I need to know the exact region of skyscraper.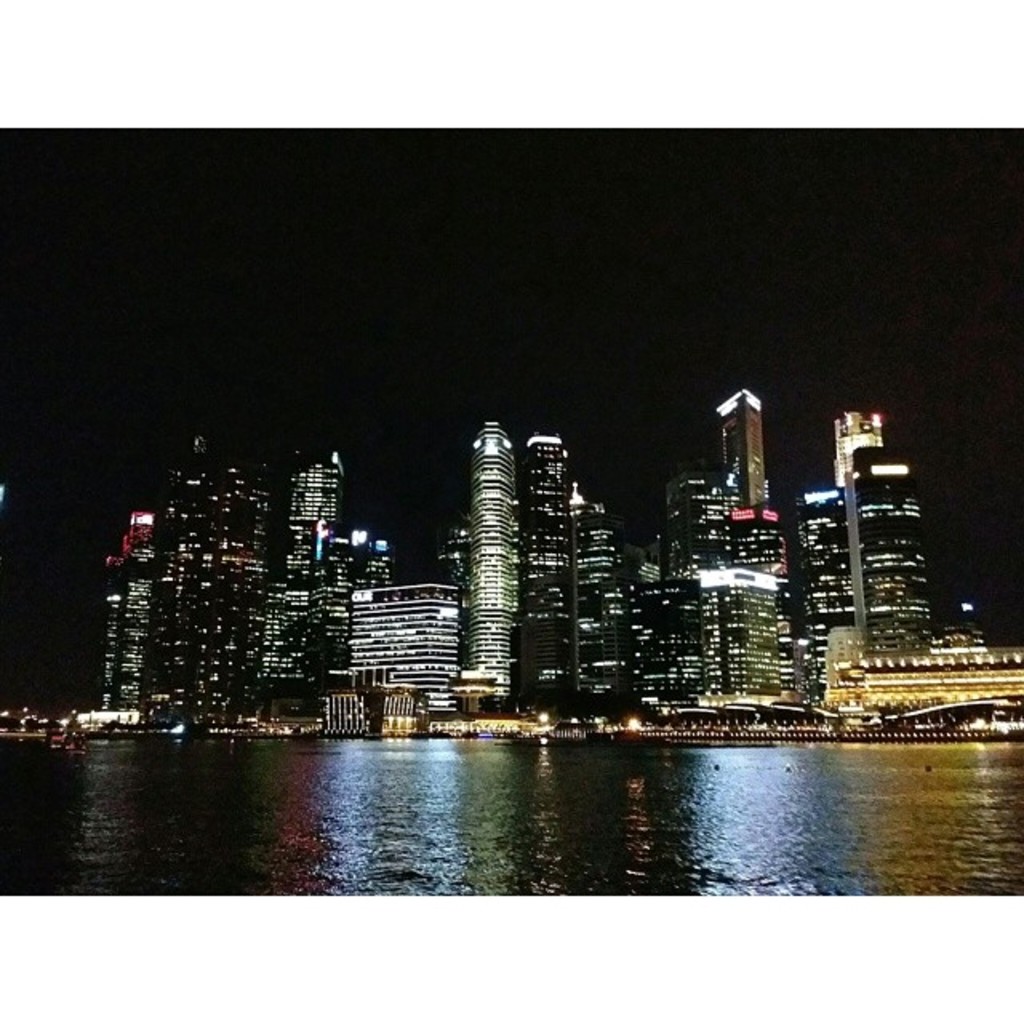
Region: 461:413:514:717.
